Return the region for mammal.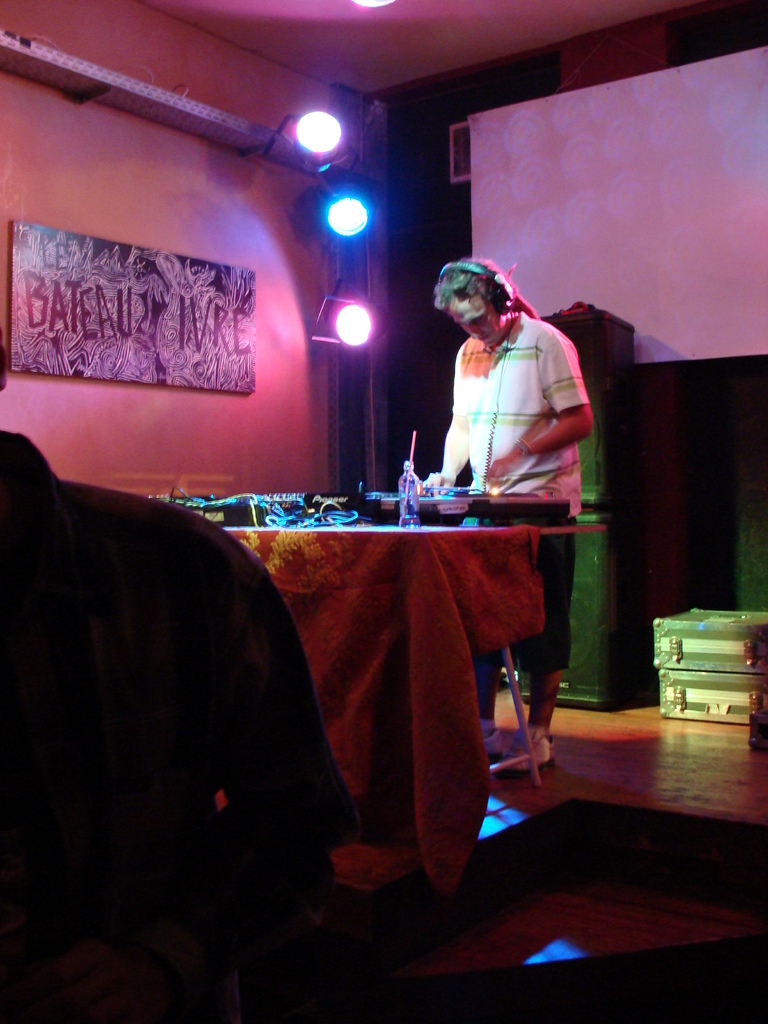
426, 243, 617, 795.
